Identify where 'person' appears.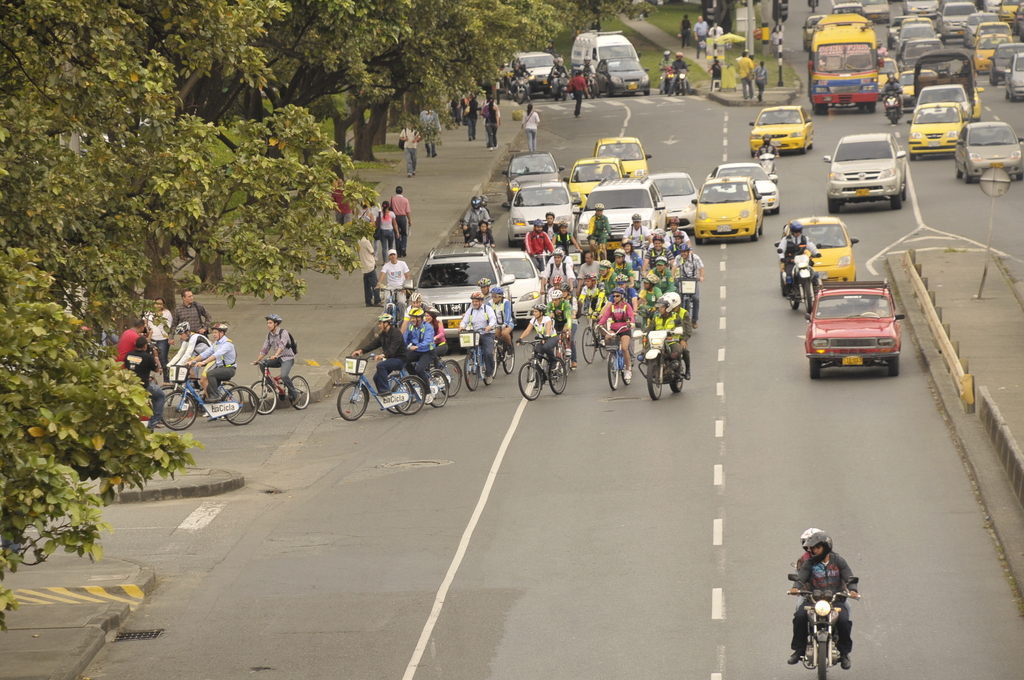
Appears at <region>351, 311, 410, 405</region>.
